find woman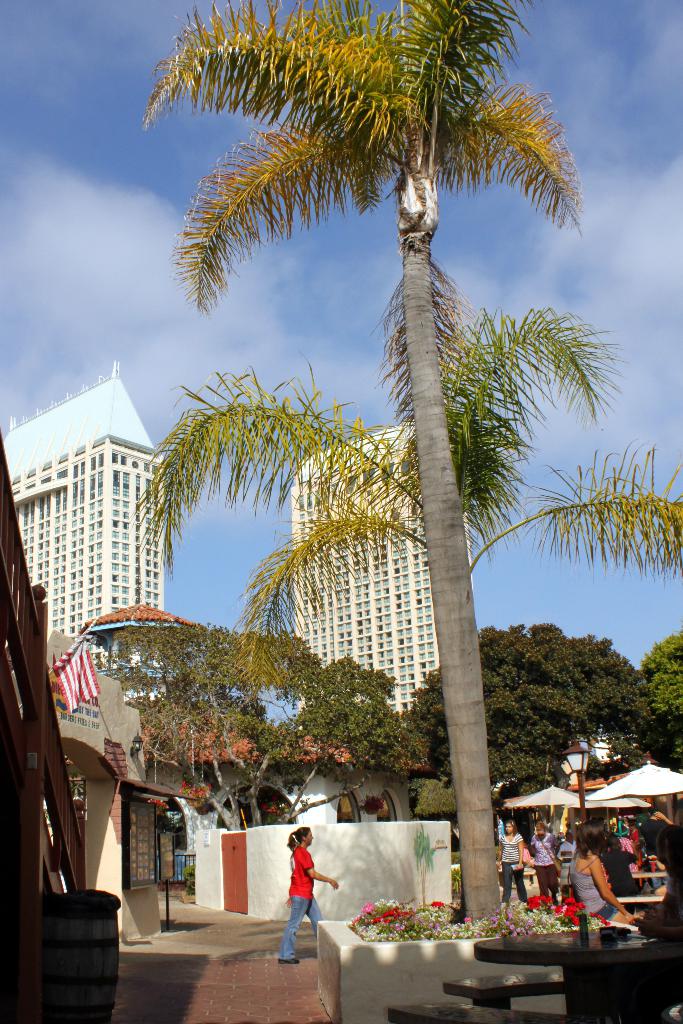
(569, 819, 648, 928)
